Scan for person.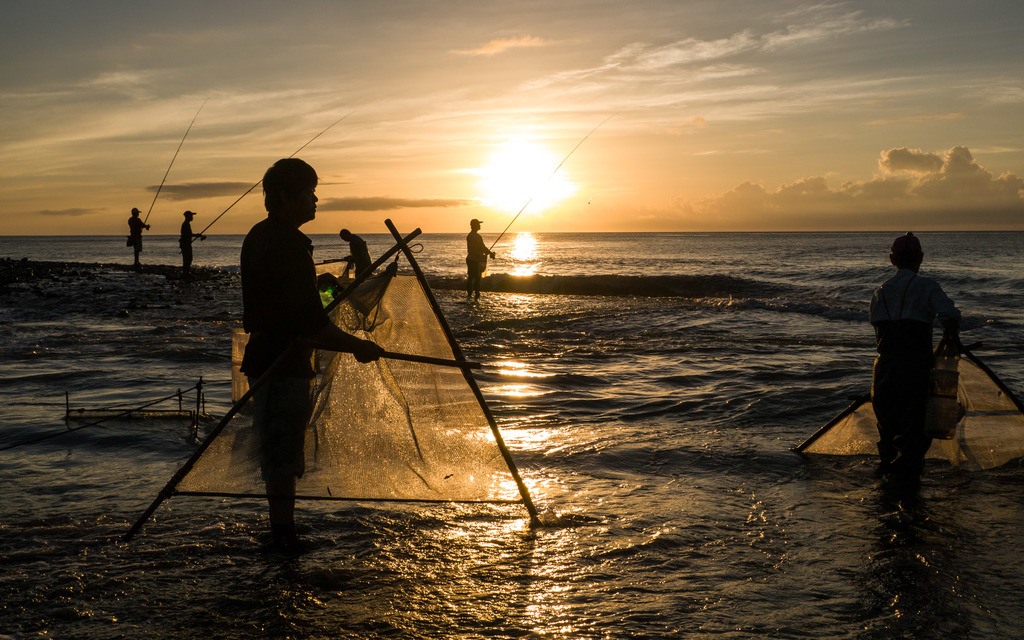
Scan result: (x1=468, y1=213, x2=496, y2=298).
